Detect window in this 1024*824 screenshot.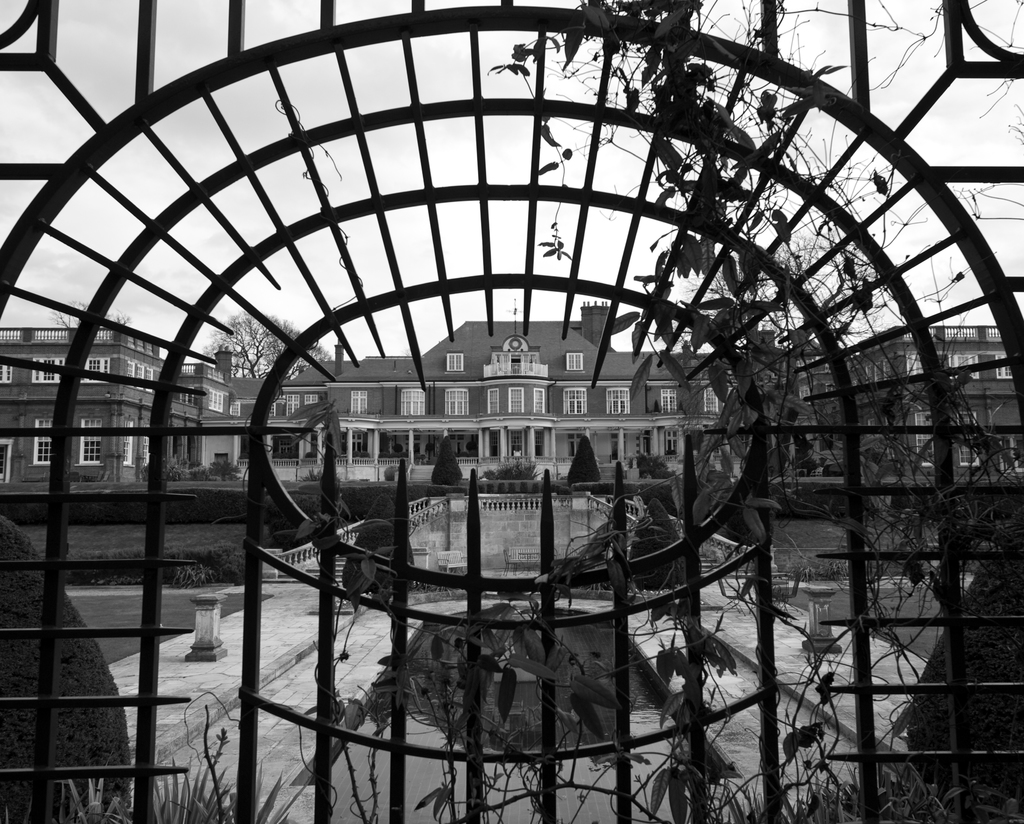
Detection: 77,418,101,465.
